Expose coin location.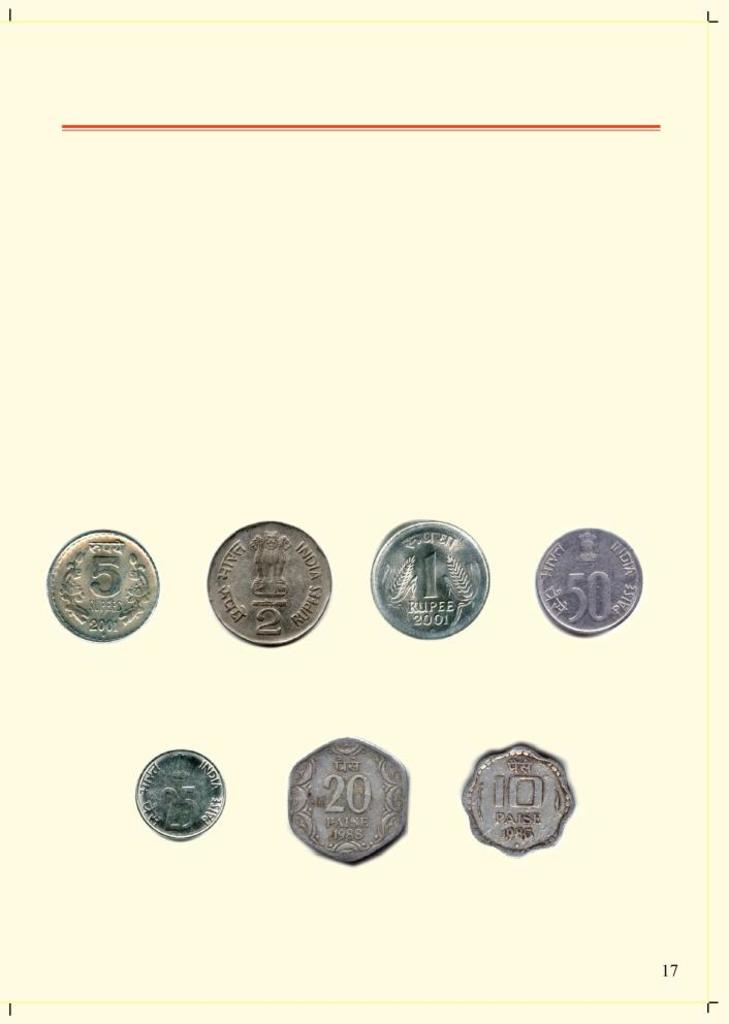
Exposed at 373:523:488:639.
